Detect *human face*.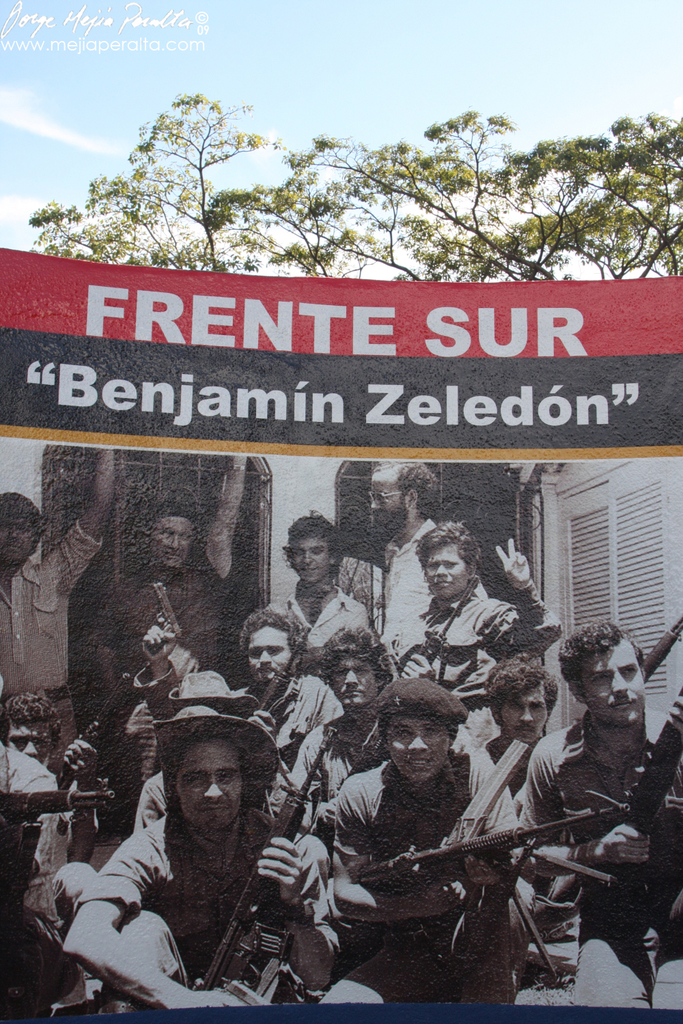
Detected at locate(382, 707, 450, 776).
